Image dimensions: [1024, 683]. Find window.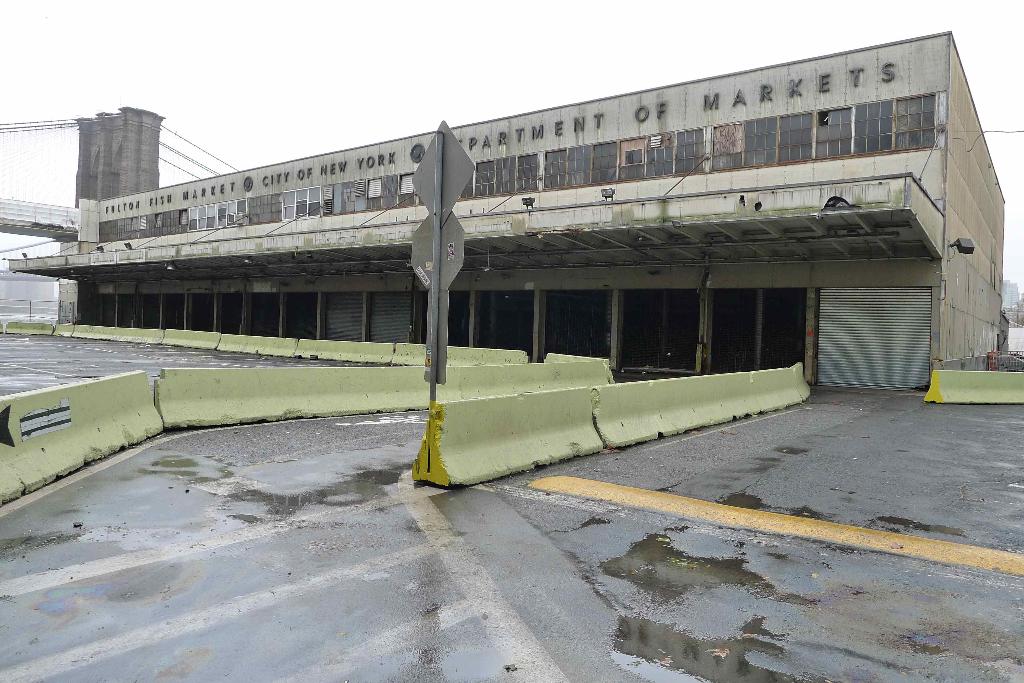
bbox=(777, 111, 812, 163).
